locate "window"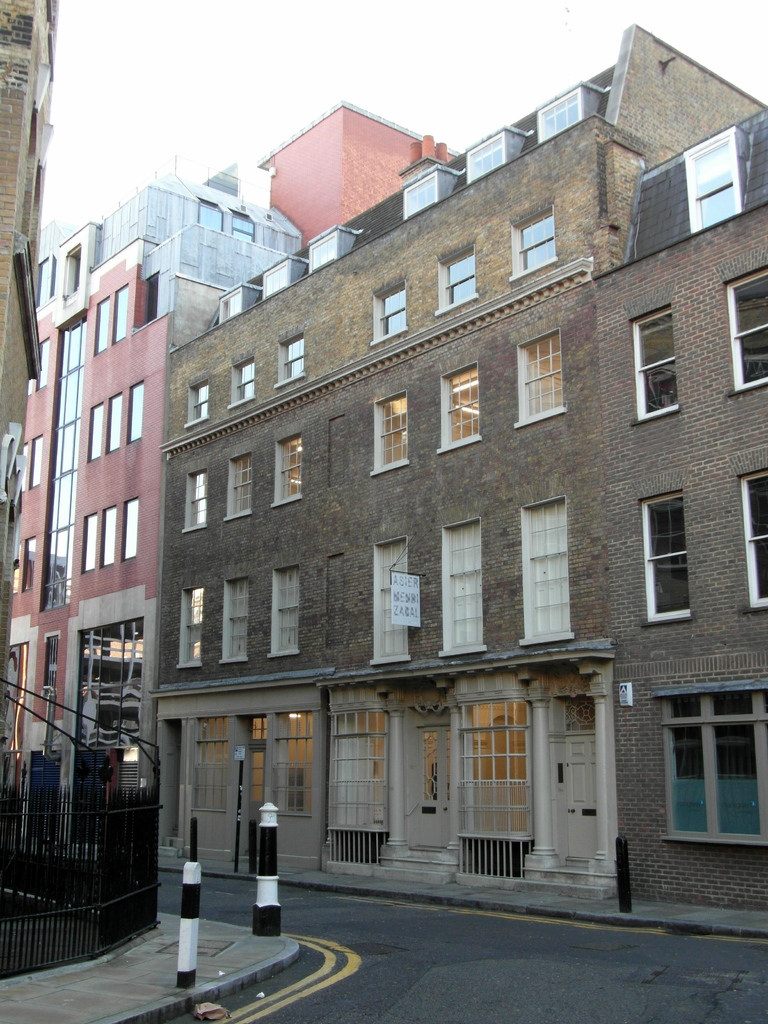
{"x1": 221, "y1": 289, "x2": 245, "y2": 319}
